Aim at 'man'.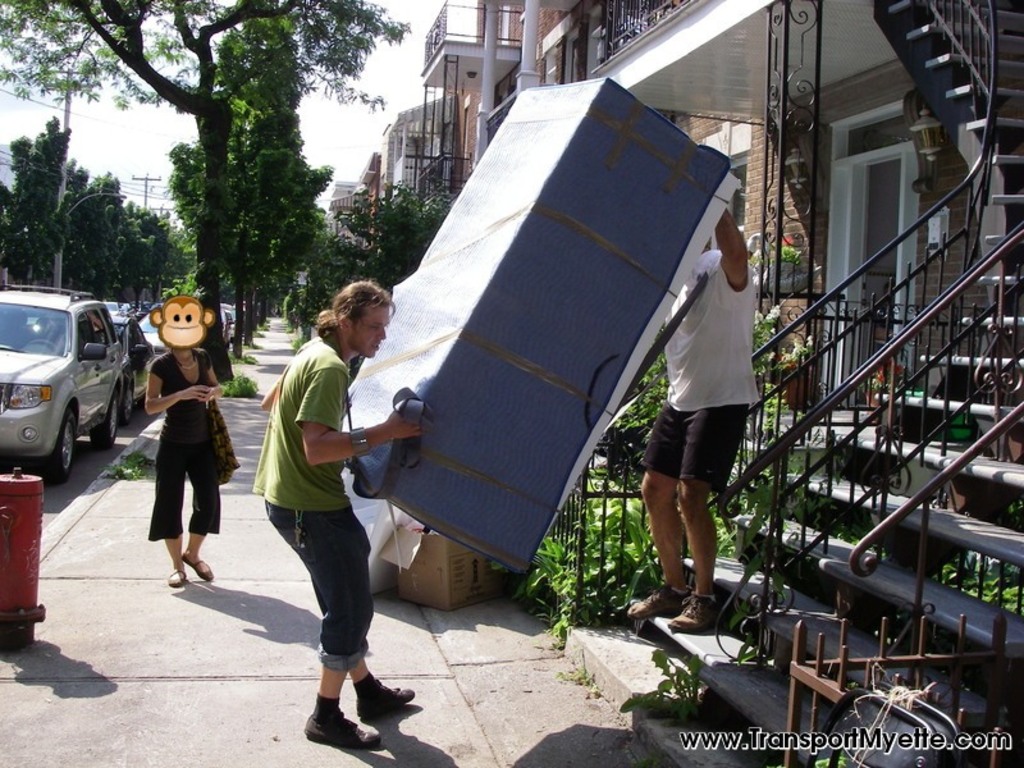
Aimed at select_region(620, 202, 760, 635).
